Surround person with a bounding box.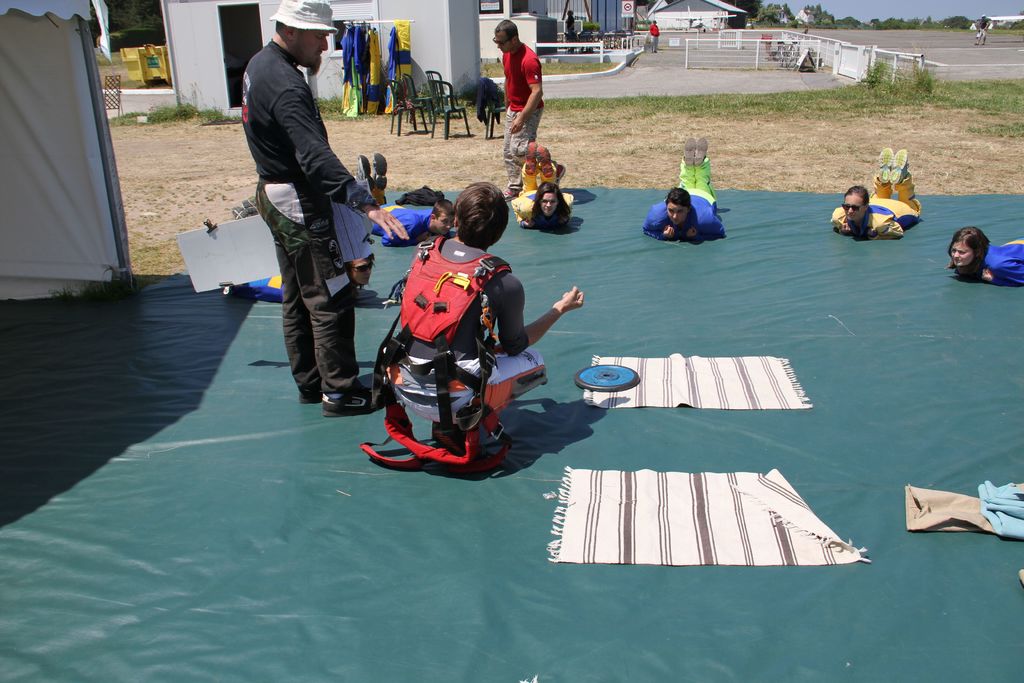
942:226:1023:286.
